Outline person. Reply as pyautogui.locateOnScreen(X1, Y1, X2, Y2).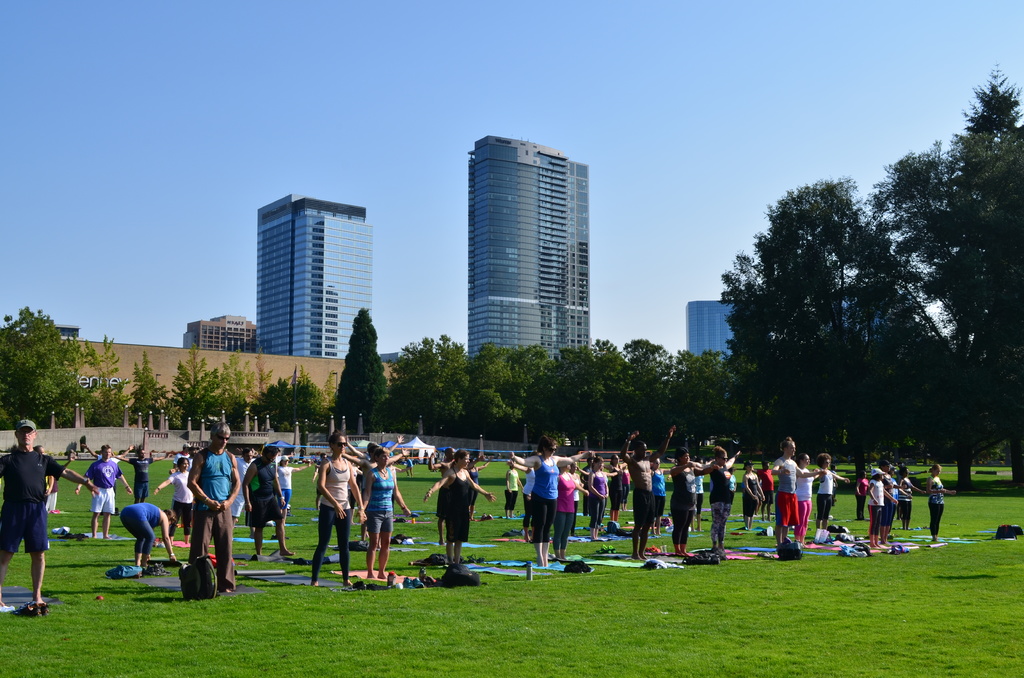
pyautogui.locateOnScreen(709, 444, 739, 570).
